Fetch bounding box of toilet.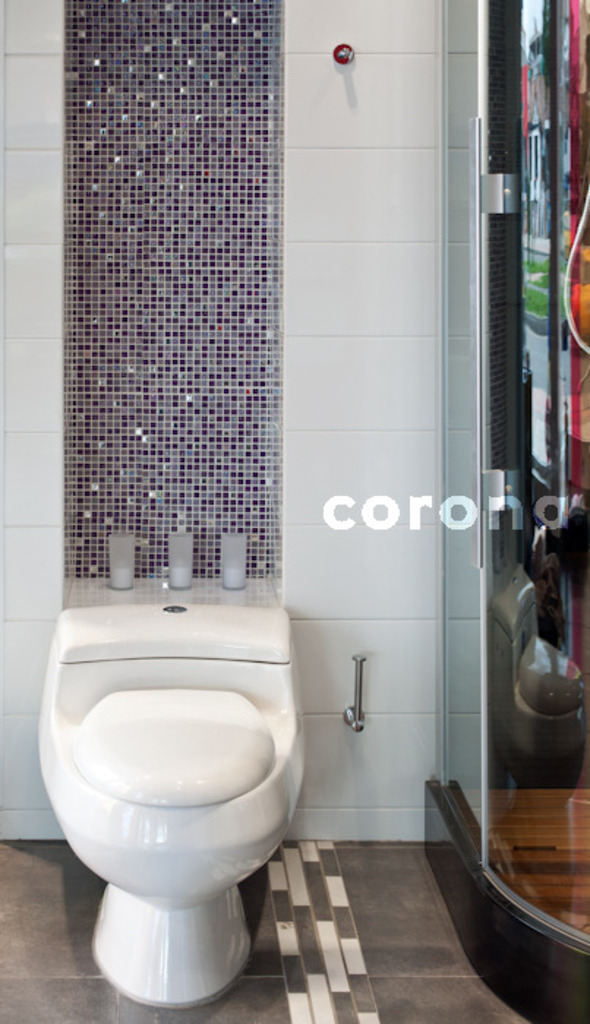
Bbox: [31, 585, 302, 1004].
